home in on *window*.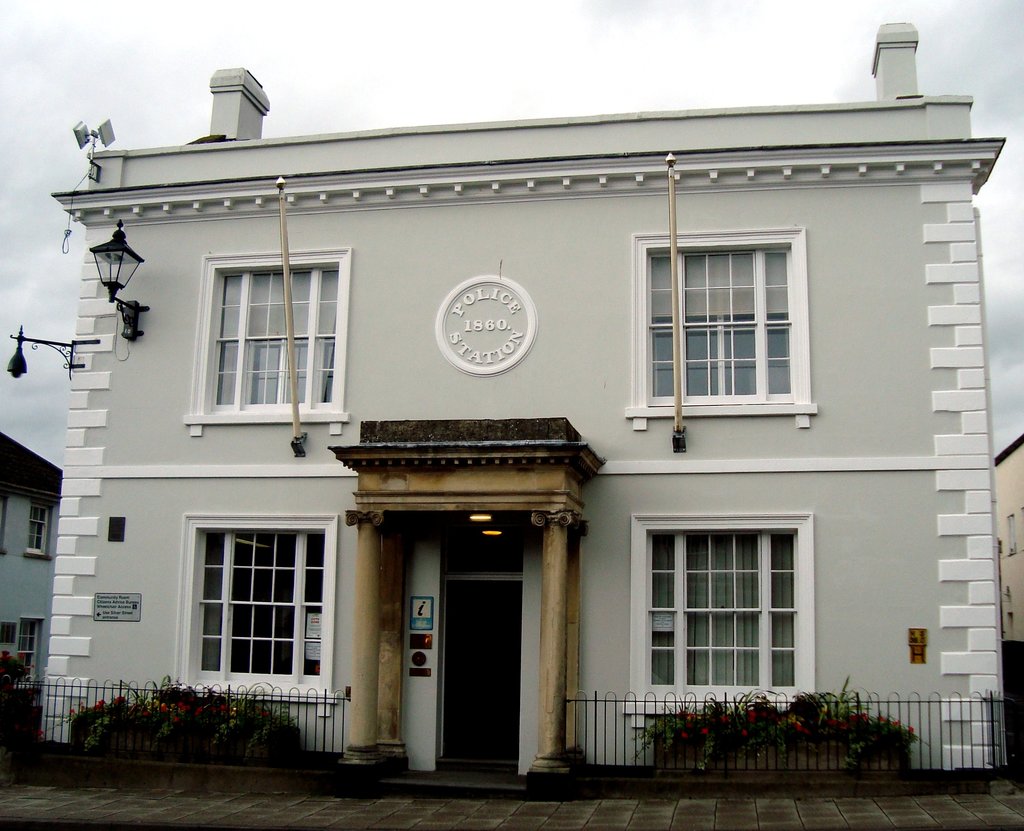
Homed in at BBox(1004, 511, 1012, 558).
